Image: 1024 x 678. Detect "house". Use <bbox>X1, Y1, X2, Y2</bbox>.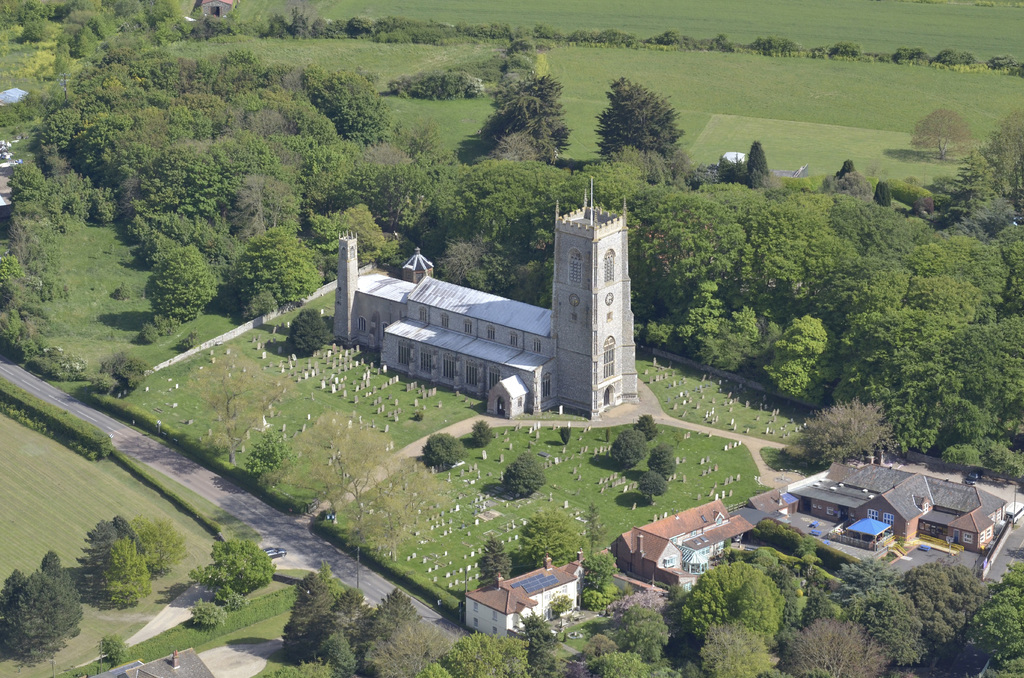
<bbox>612, 498, 746, 590</bbox>.
